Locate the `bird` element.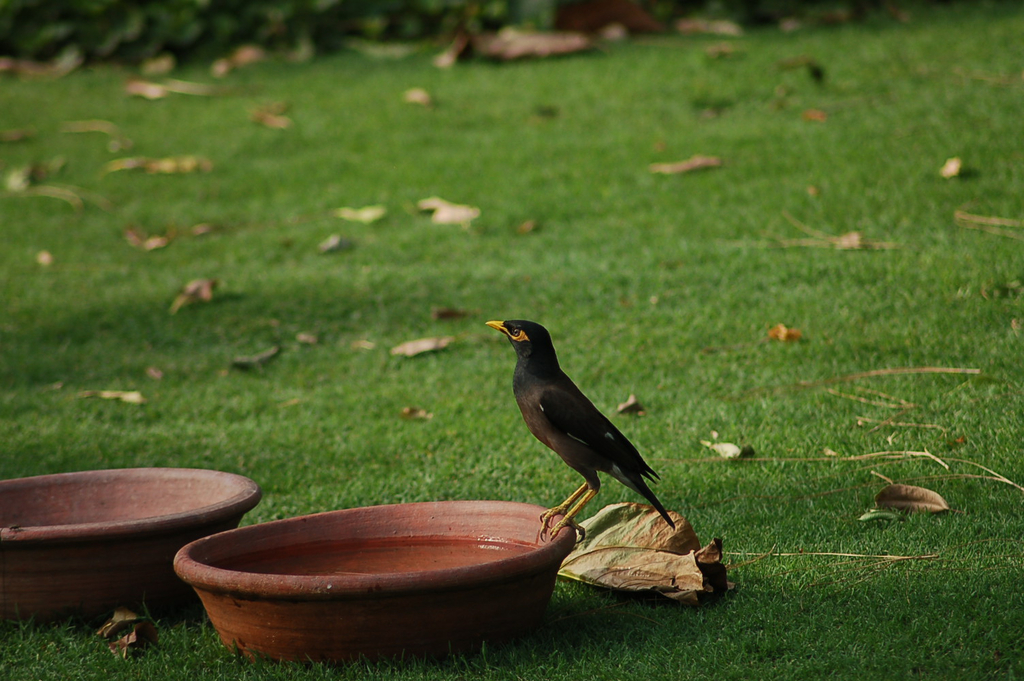
Element bbox: Rect(475, 313, 679, 541).
